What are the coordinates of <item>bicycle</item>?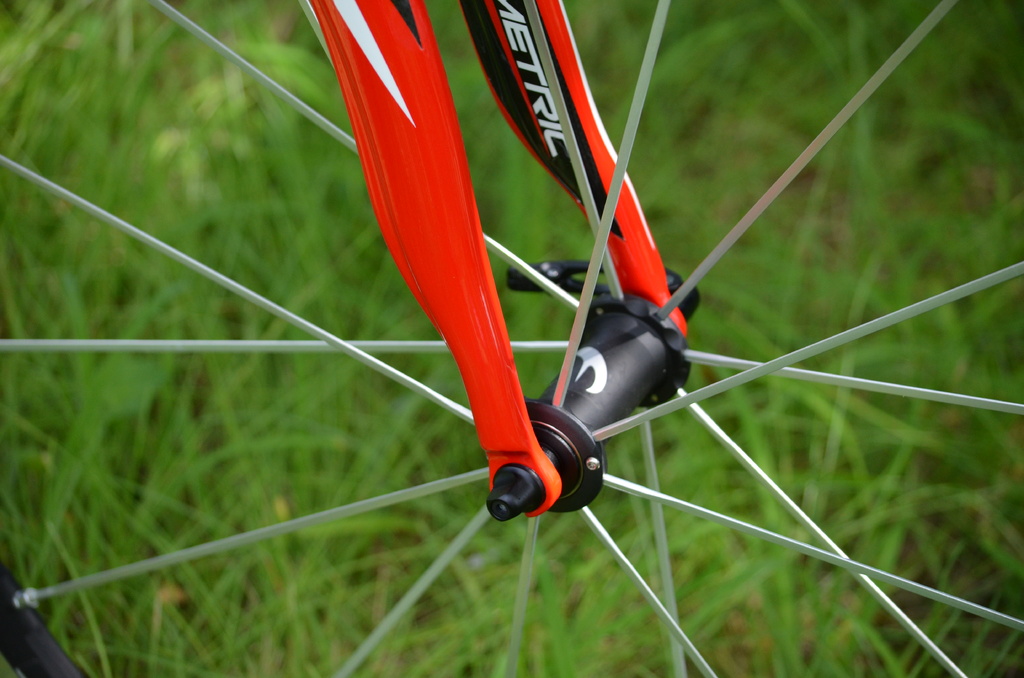
rect(0, 0, 1023, 677).
